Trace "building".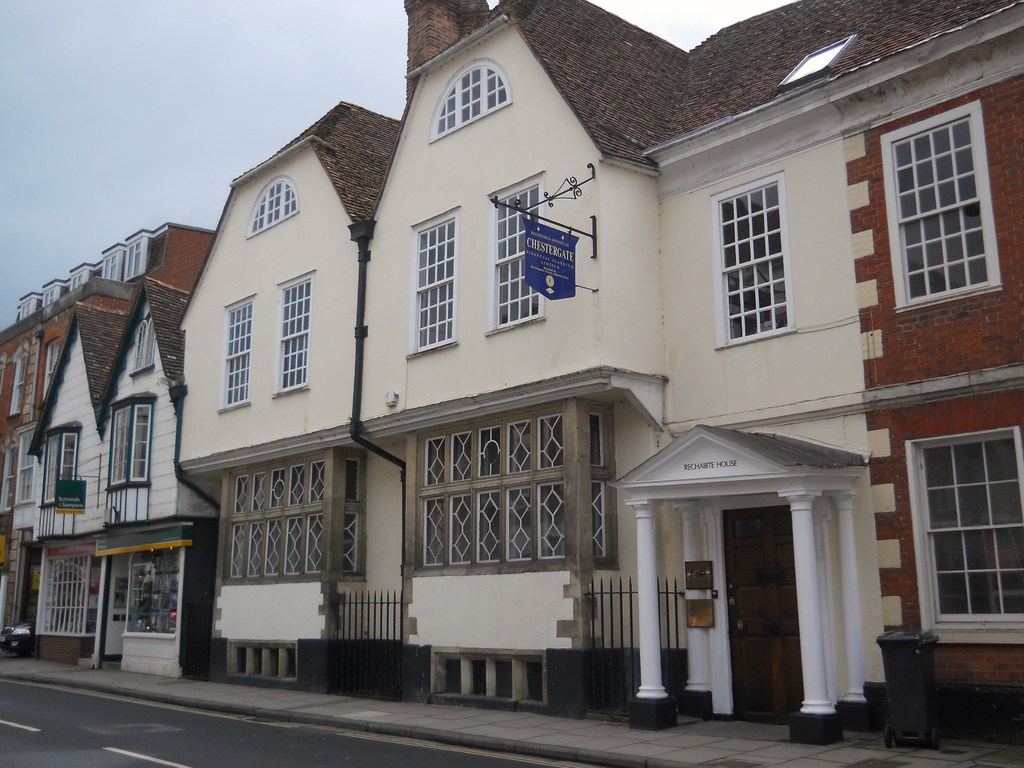
Traced to crop(28, 0, 1023, 749).
